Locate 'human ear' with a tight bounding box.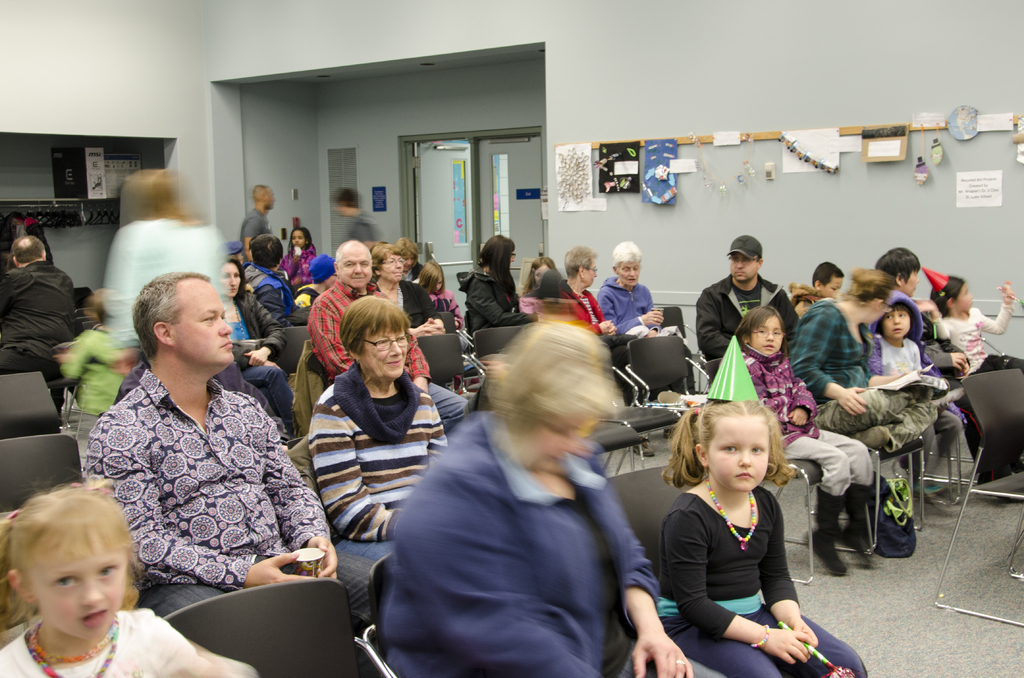
333/261/342/276.
